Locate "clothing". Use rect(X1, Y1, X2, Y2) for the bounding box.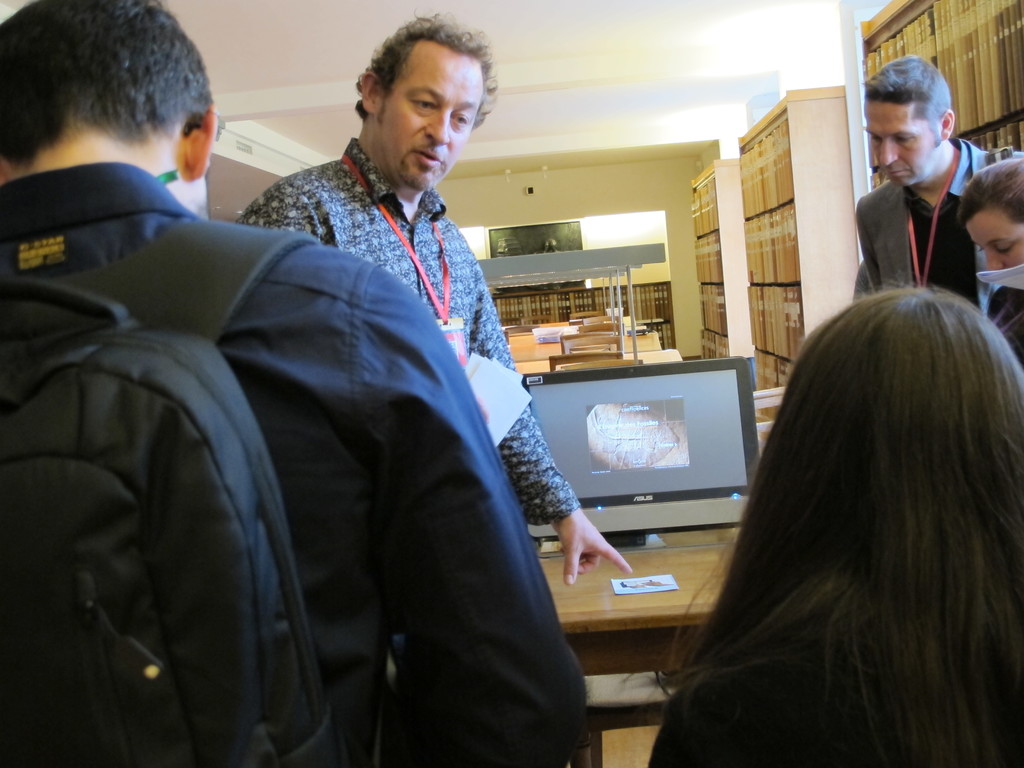
rect(0, 157, 598, 767).
